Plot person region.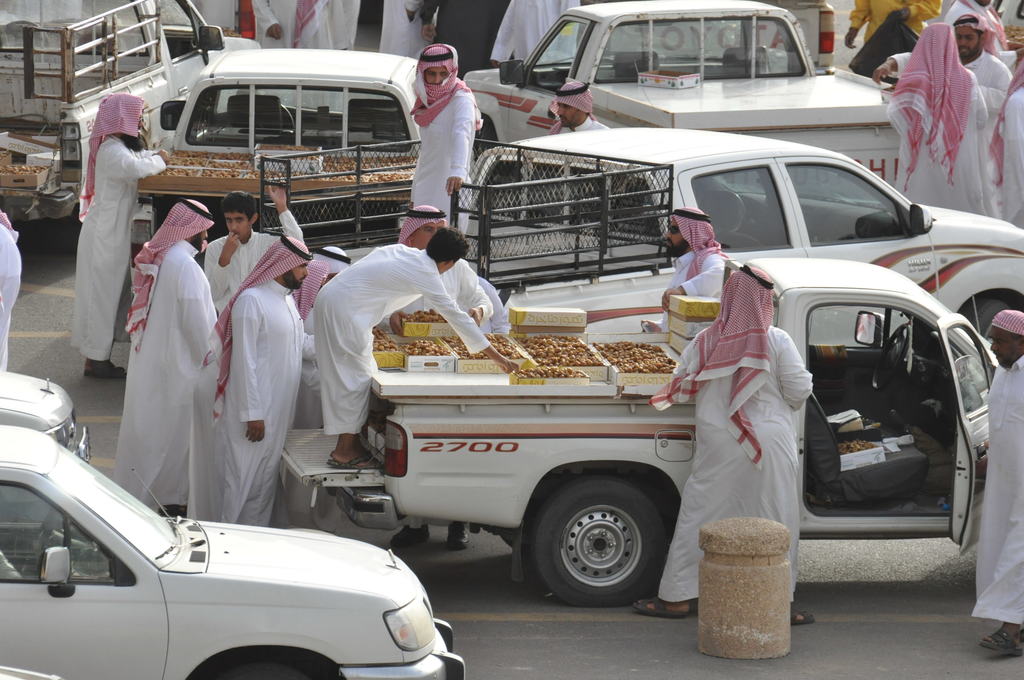
Plotted at box=[61, 87, 146, 393].
